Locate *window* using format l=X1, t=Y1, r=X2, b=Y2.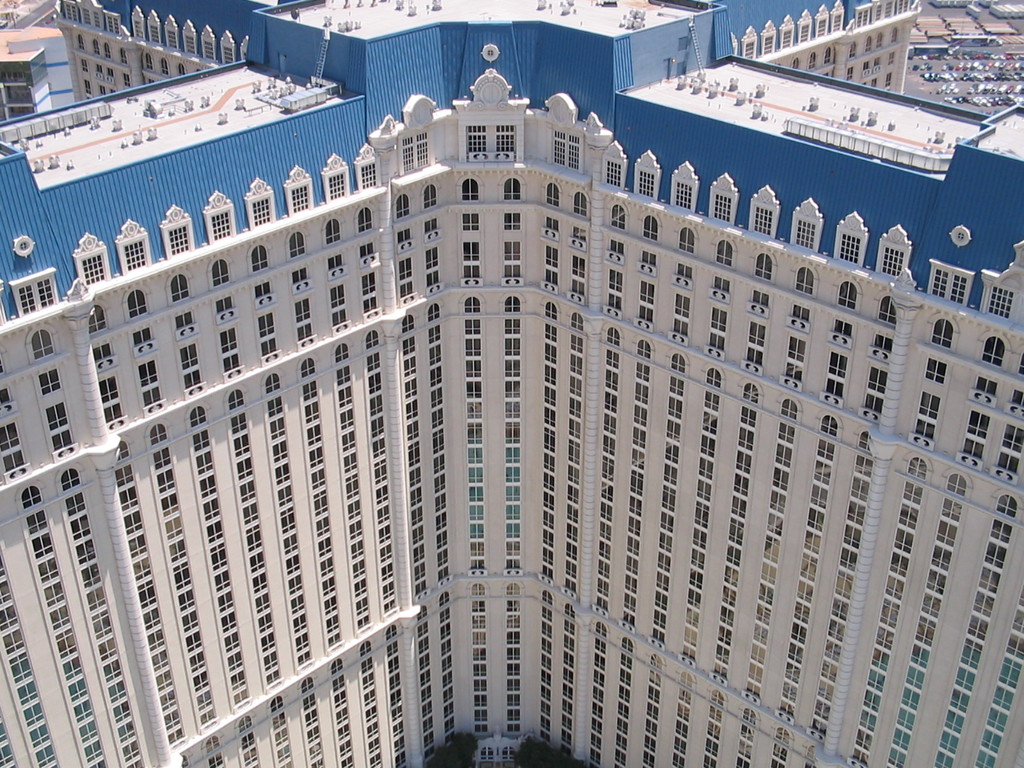
l=387, t=641, r=399, b=660.
